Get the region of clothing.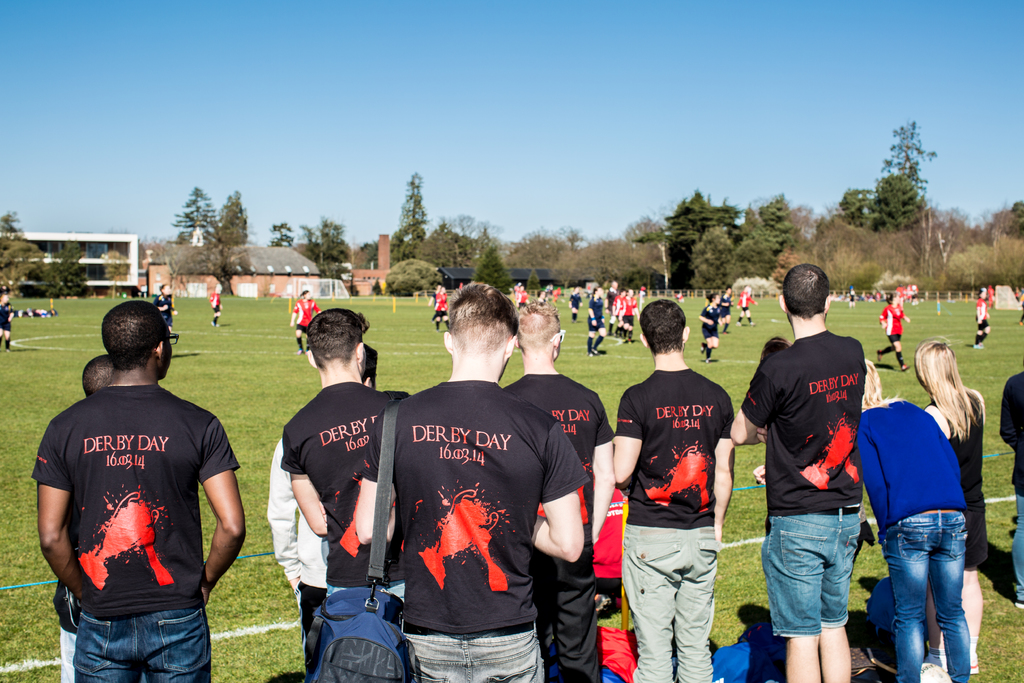
<region>589, 299, 604, 331</region>.
